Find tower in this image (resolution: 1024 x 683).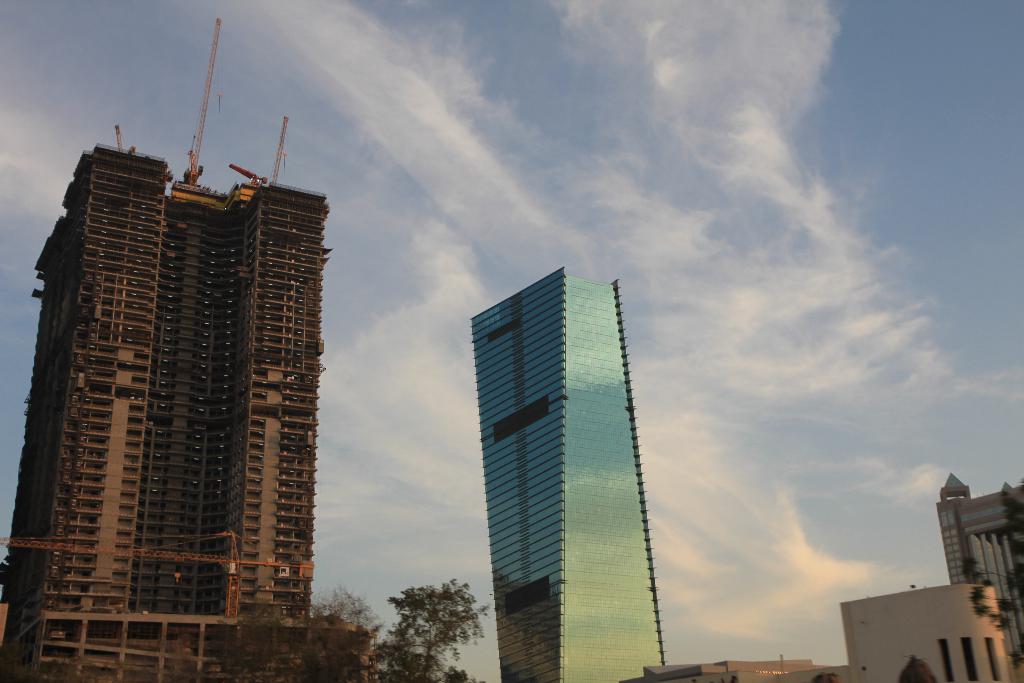
bbox(0, 19, 320, 682).
